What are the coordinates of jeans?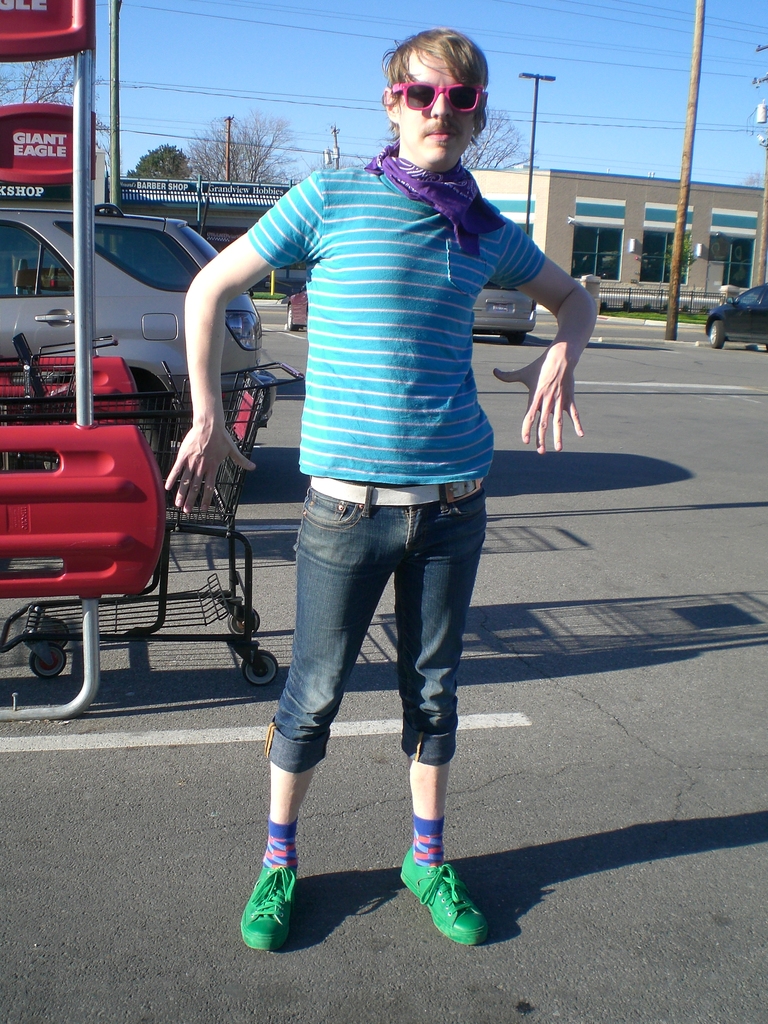
[248,490,488,811].
